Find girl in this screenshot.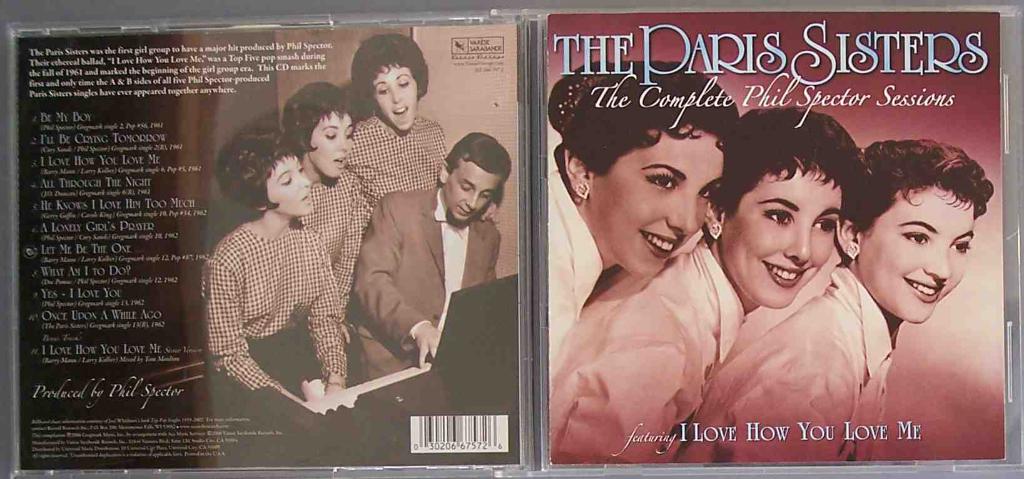
The bounding box for girl is 284 80 375 339.
